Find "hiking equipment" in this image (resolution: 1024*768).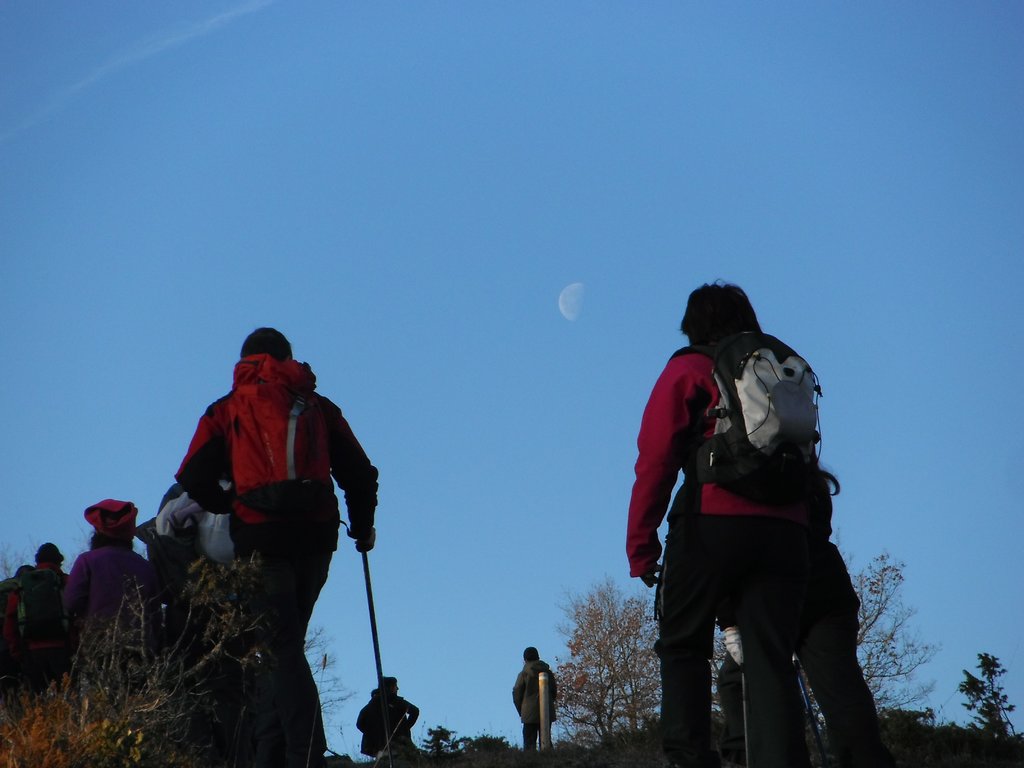
(left=348, top=524, right=397, bottom=767).
